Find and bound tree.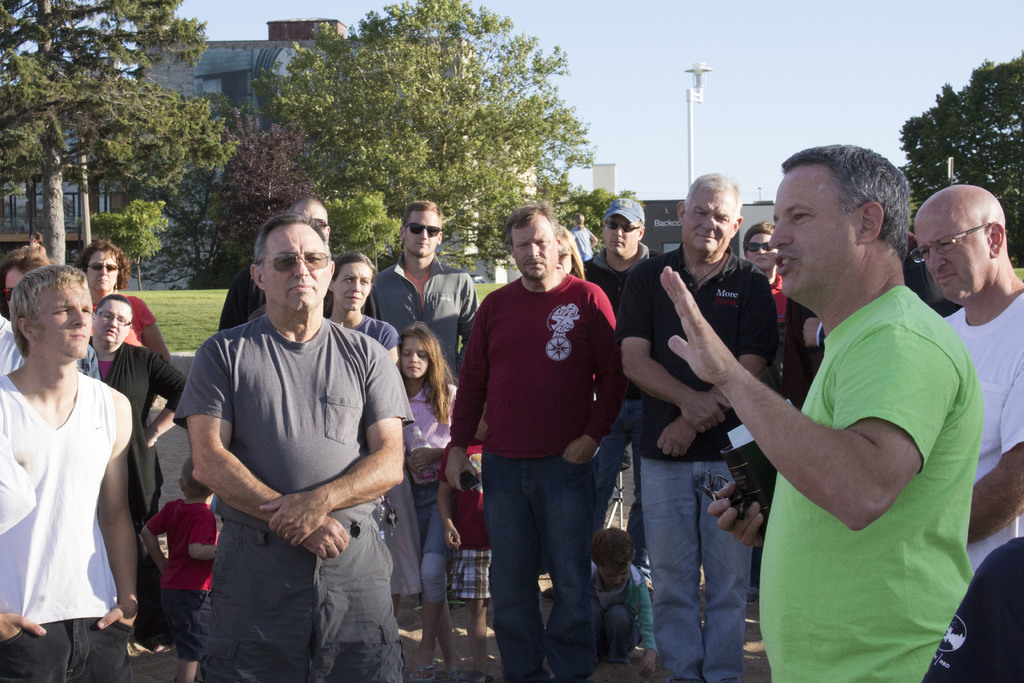
Bound: <box>898,41,1023,270</box>.
